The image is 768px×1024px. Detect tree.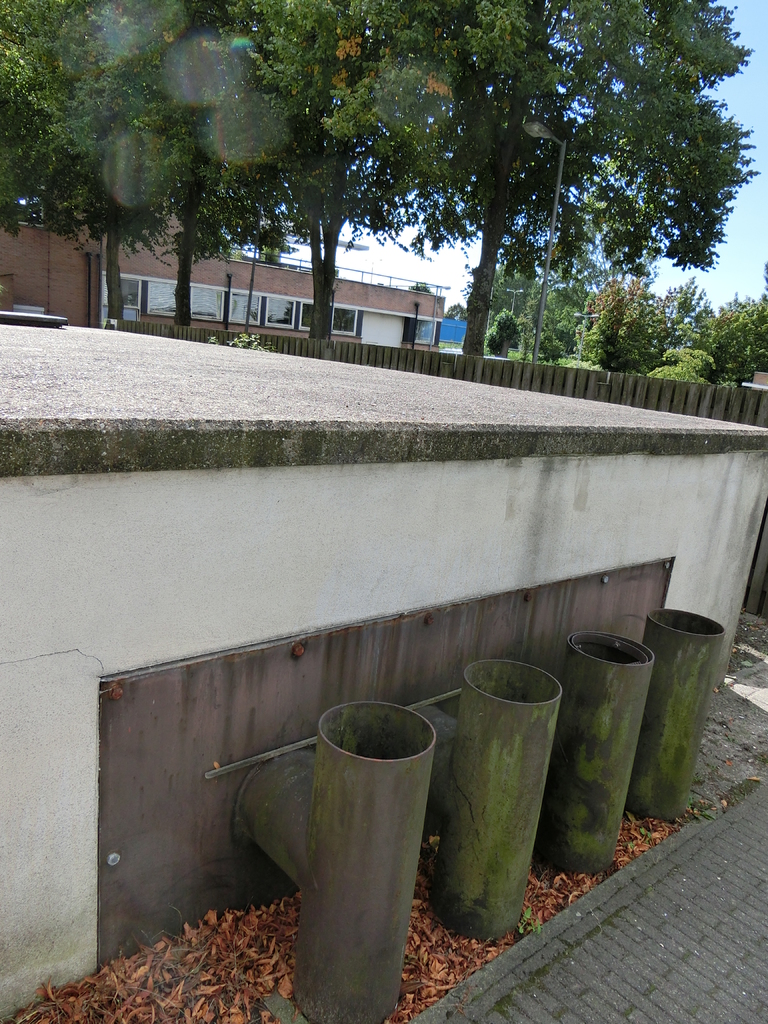
Detection: bbox=(586, 279, 633, 328).
